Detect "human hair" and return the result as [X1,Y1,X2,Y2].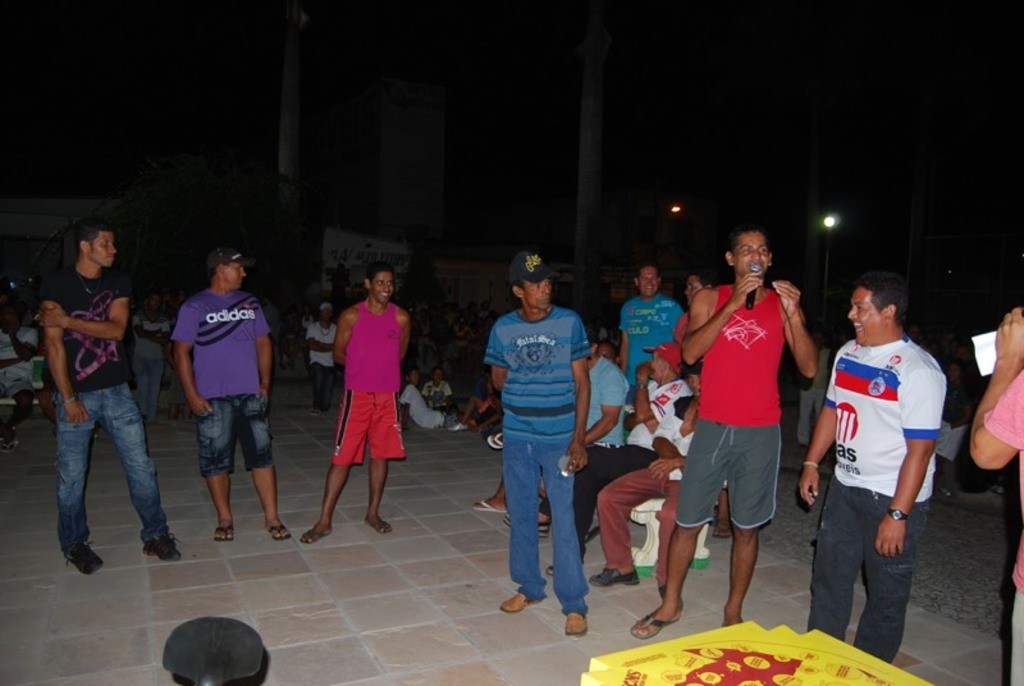
[692,266,719,292].
